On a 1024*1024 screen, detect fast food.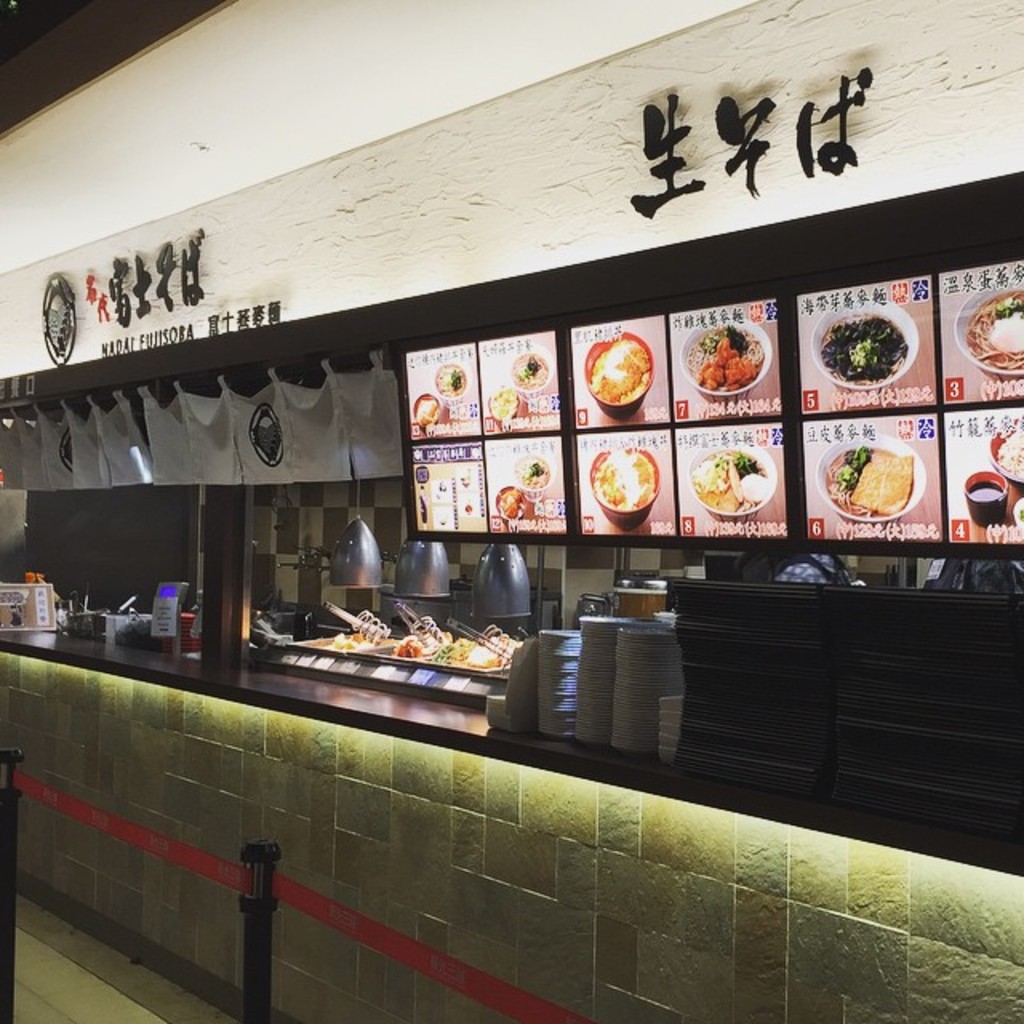
[left=699, top=448, right=768, bottom=512].
